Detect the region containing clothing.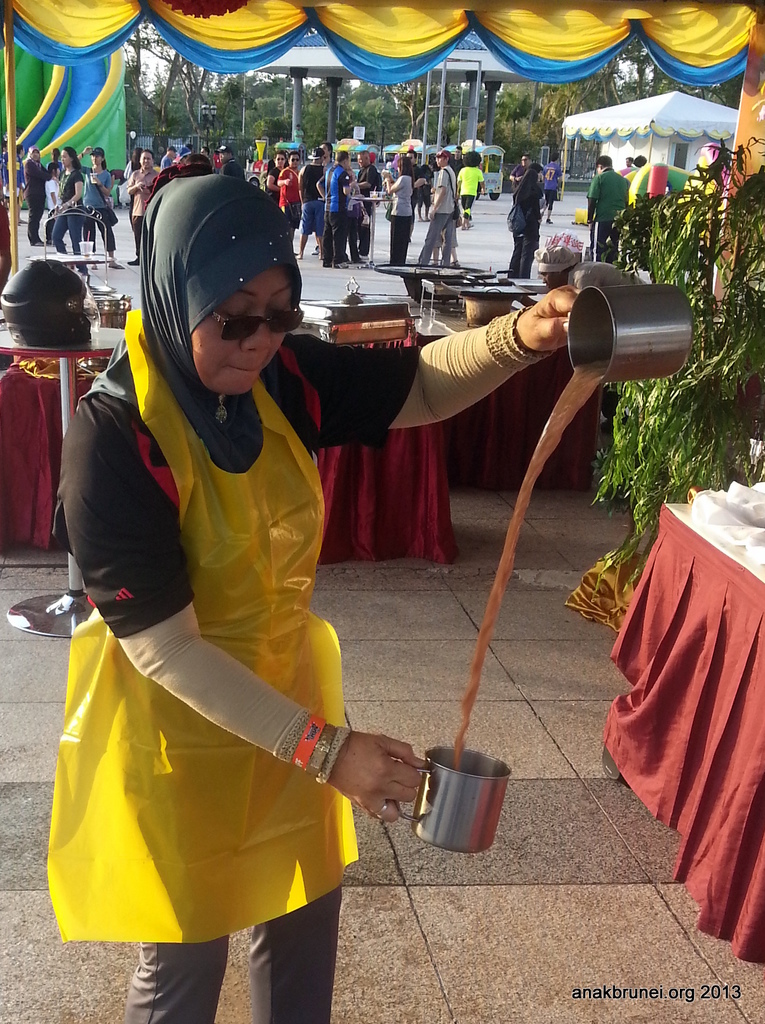
x1=127 y1=168 x2=156 y2=253.
